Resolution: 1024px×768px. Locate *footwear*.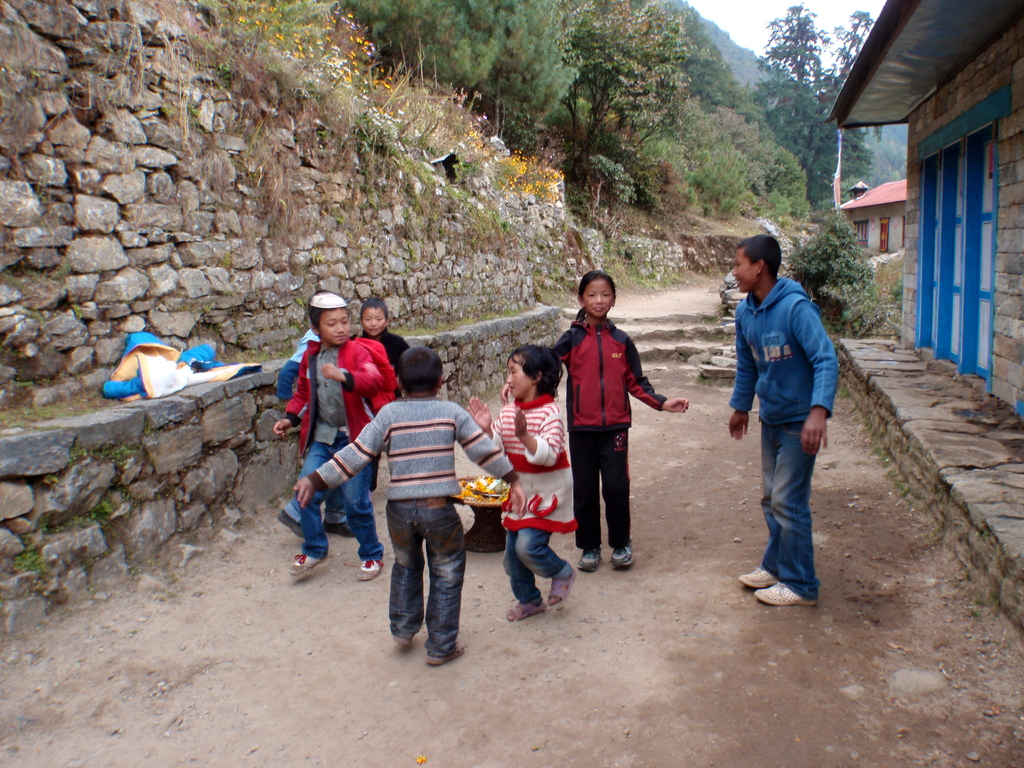
bbox=(737, 566, 778, 590).
